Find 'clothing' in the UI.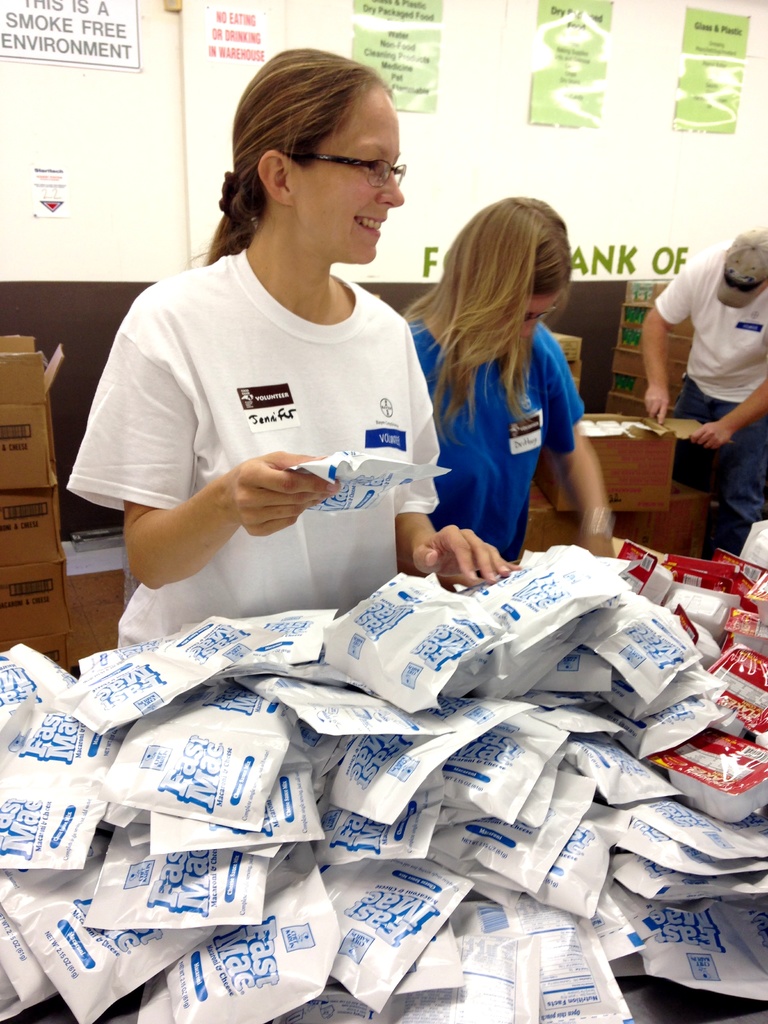
UI element at (413,325,585,566).
